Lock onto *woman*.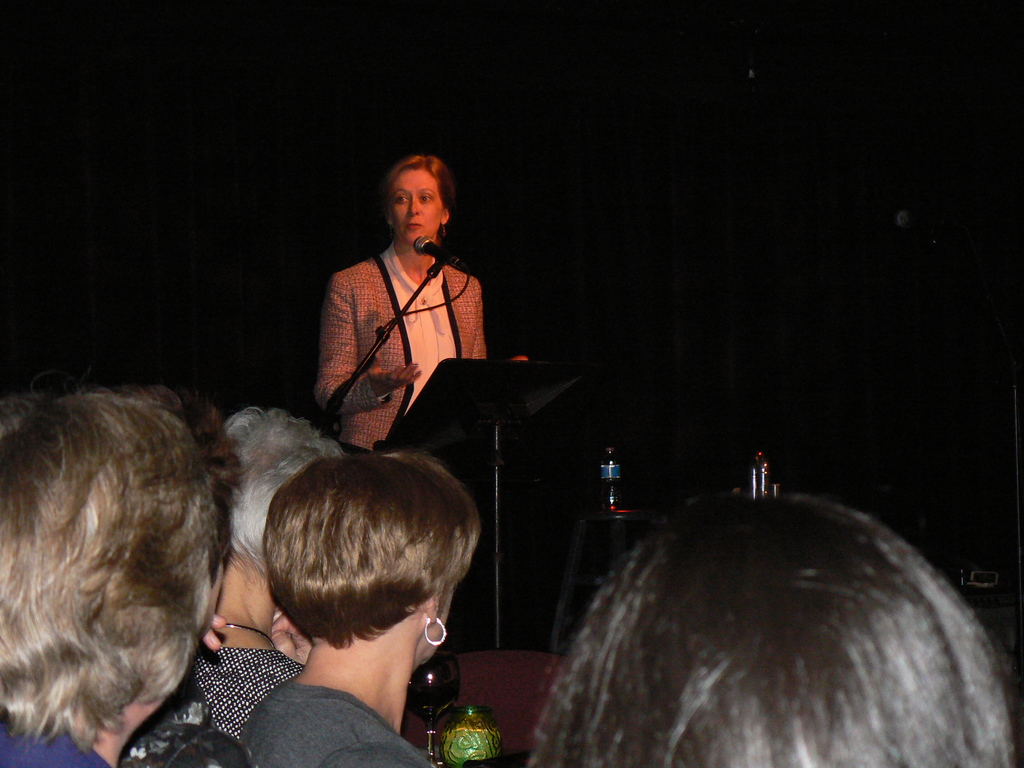
Locked: l=0, t=385, r=245, b=767.
